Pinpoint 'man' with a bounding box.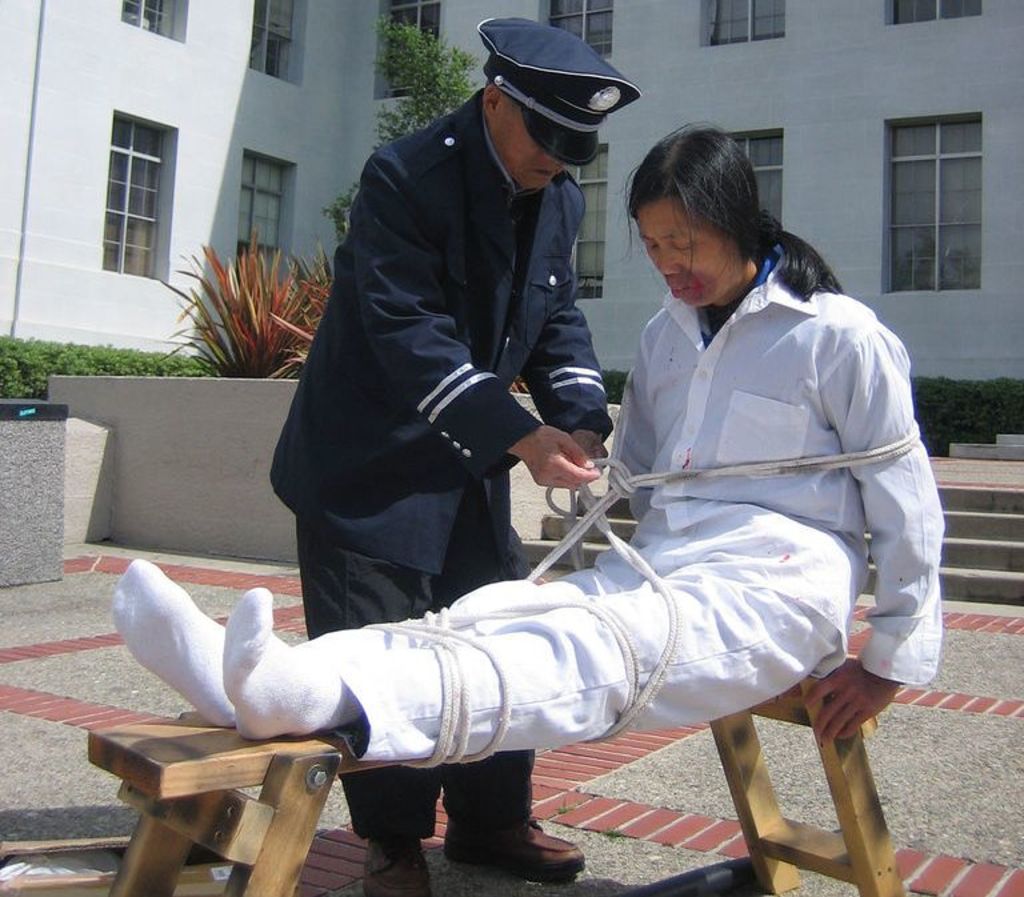
rect(260, 5, 649, 896).
